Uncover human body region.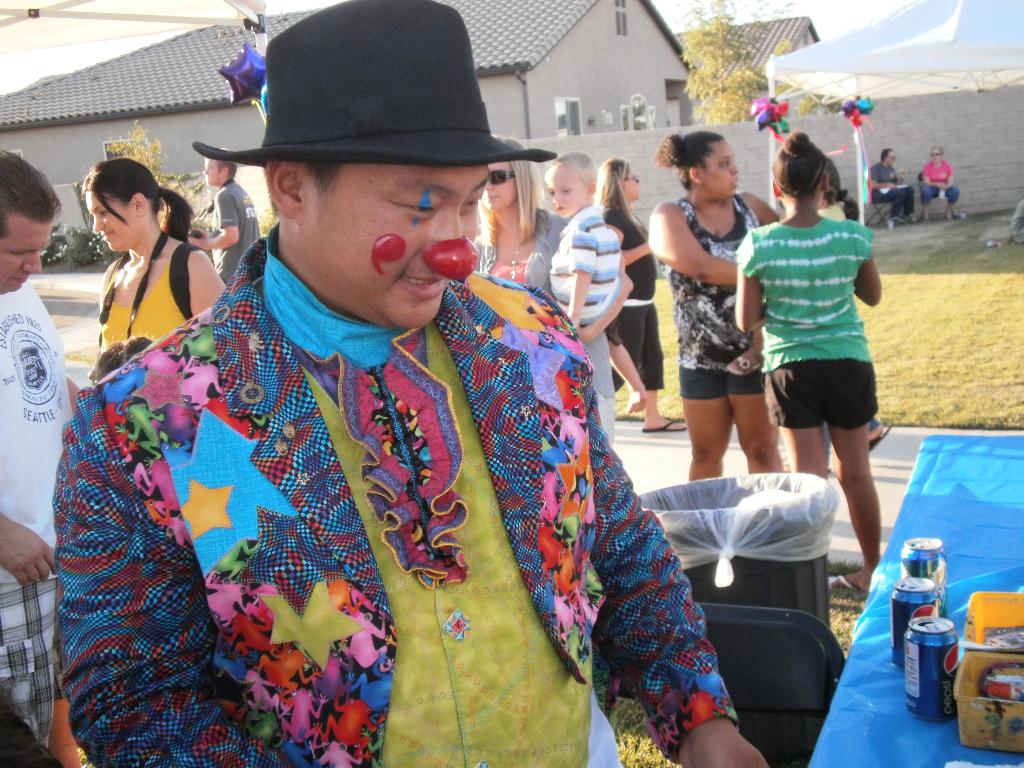
Uncovered: BBox(548, 145, 627, 401).
